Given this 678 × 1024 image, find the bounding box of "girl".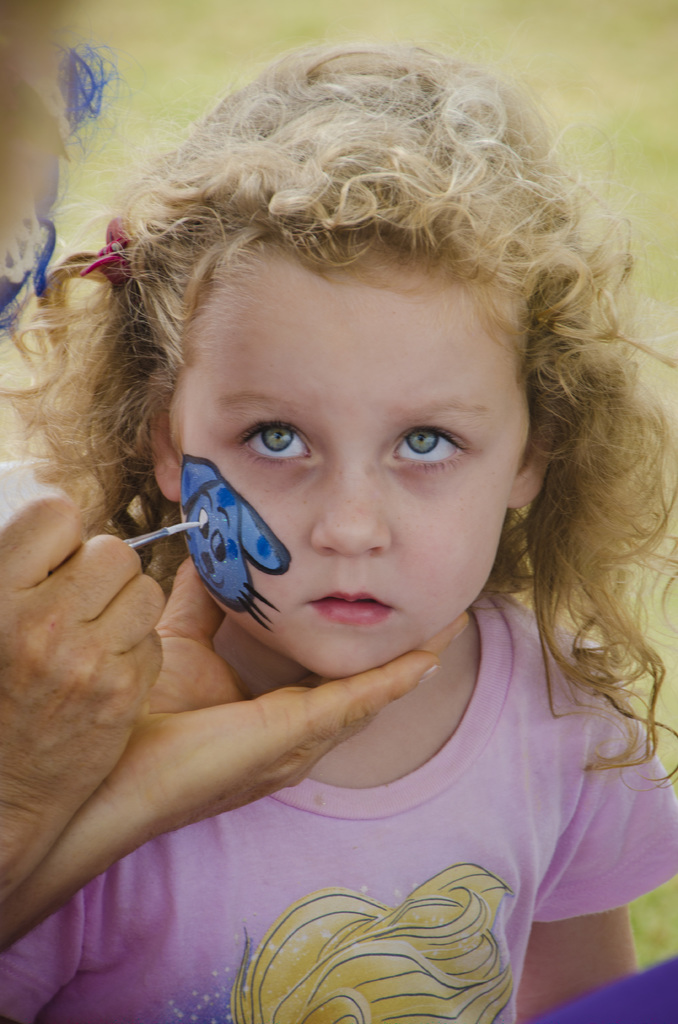
0, 40, 677, 1023.
